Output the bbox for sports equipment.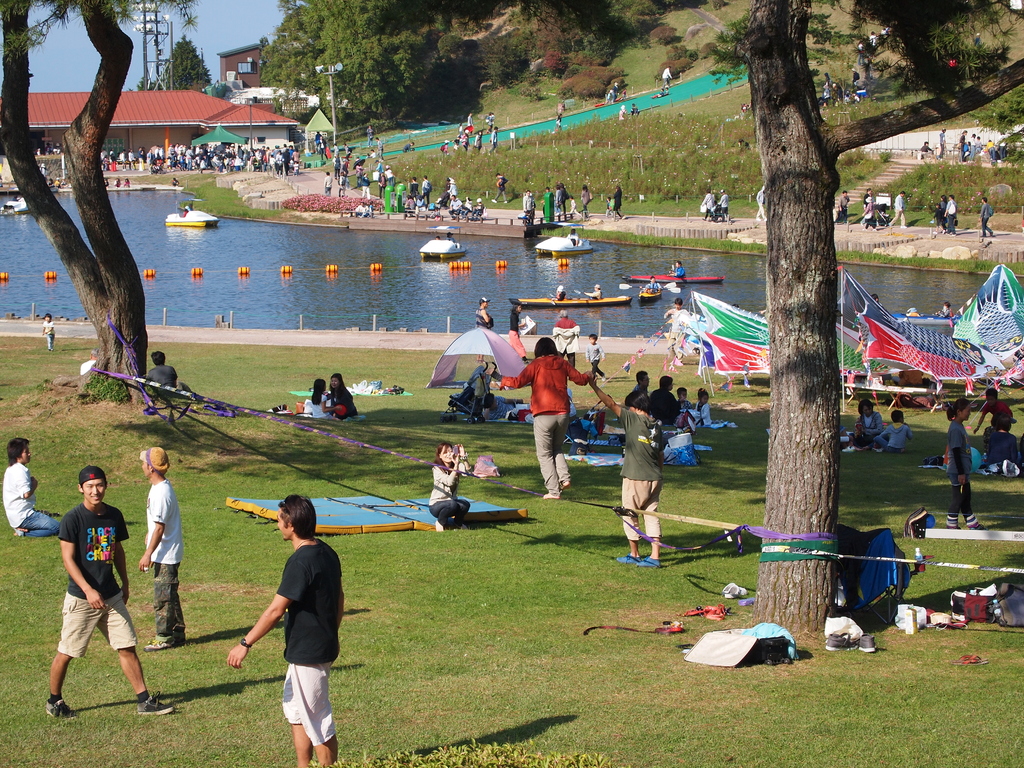
crop(133, 685, 175, 719).
